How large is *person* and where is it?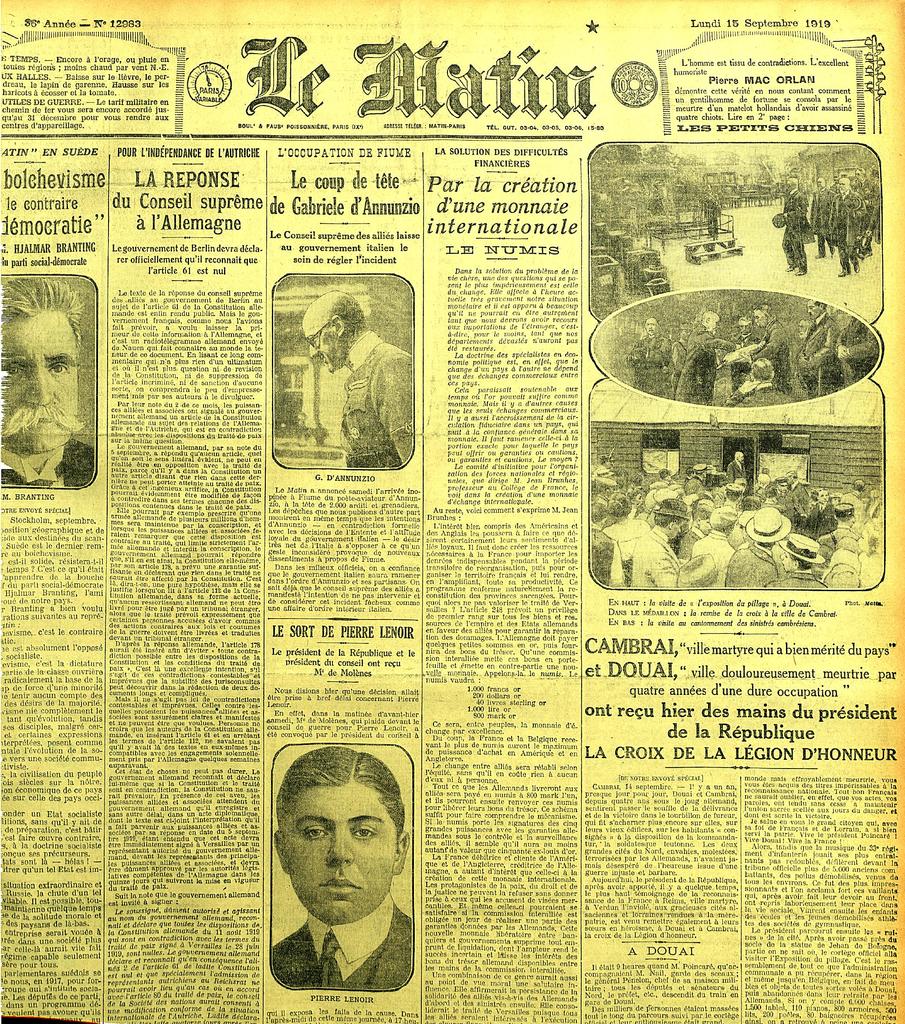
Bounding box: locate(301, 278, 415, 468).
